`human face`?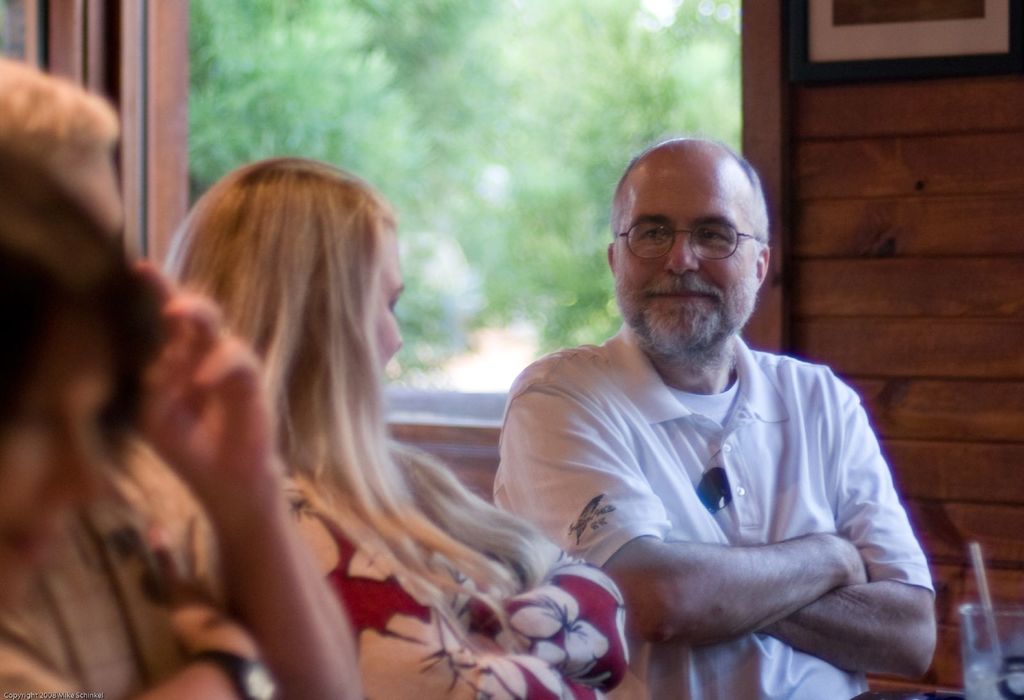
<box>366,225,403,379</box>
